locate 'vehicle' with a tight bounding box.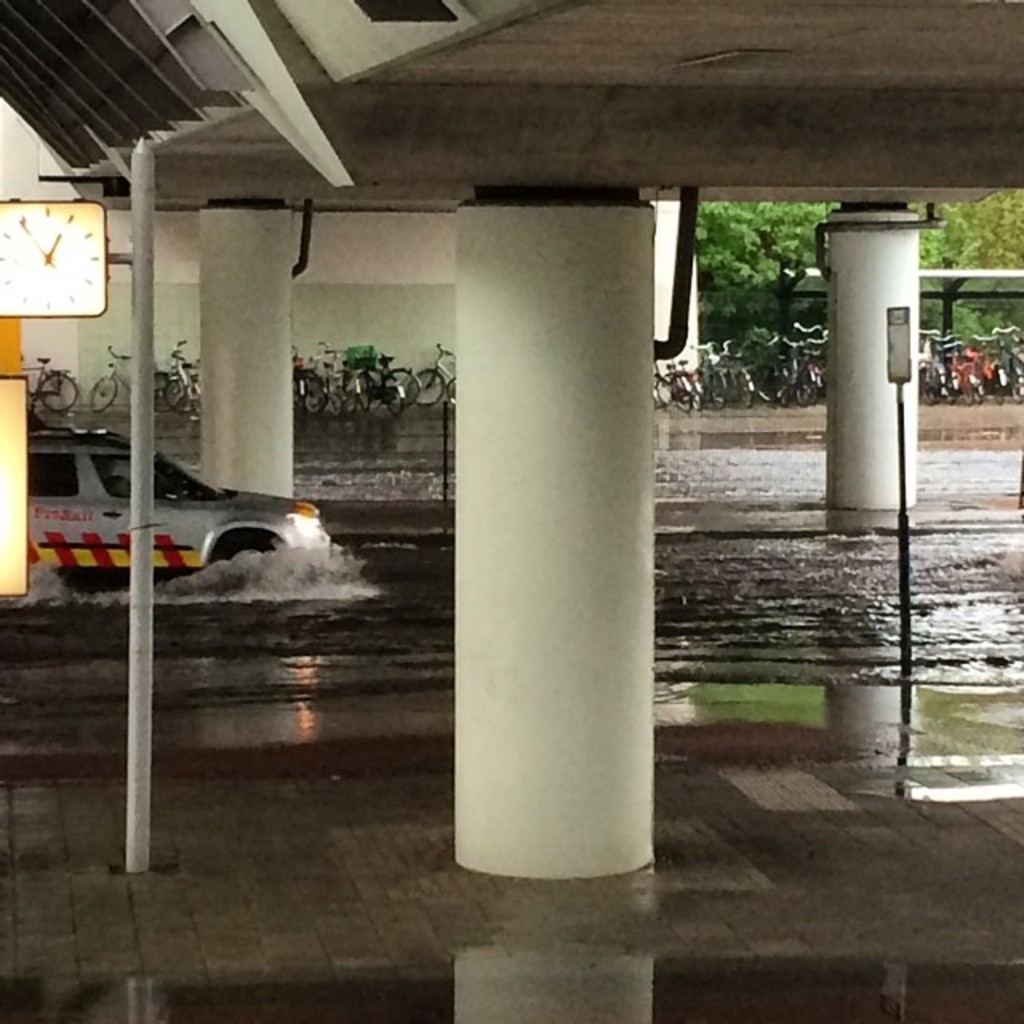
detection(163, 338, 203, 413).
